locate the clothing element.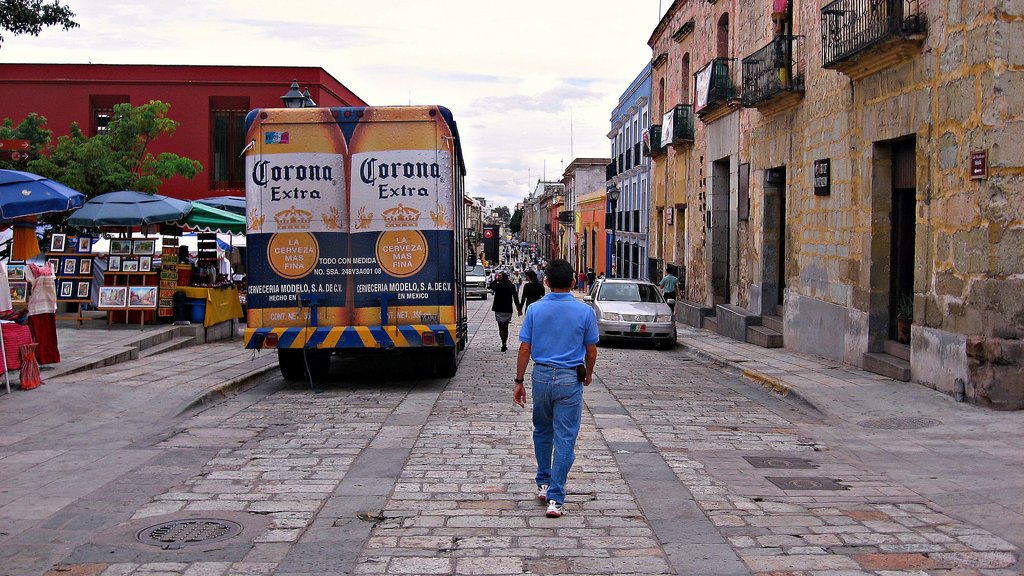
Element bbox: [28, 259, 60, 367].
